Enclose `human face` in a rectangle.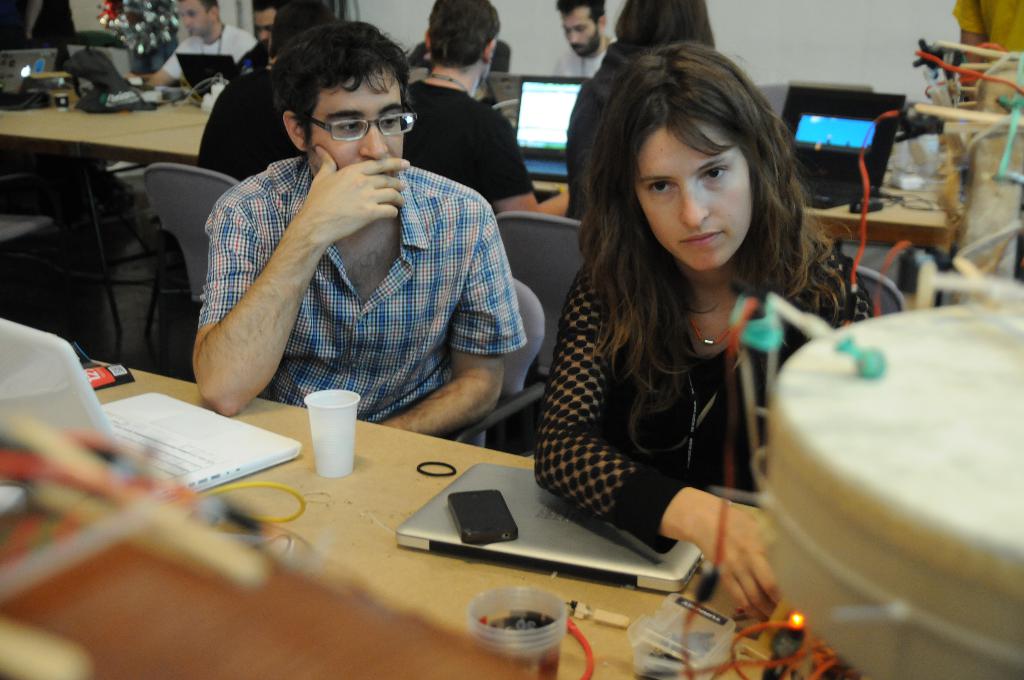
region(633, 125, 753, 271).
